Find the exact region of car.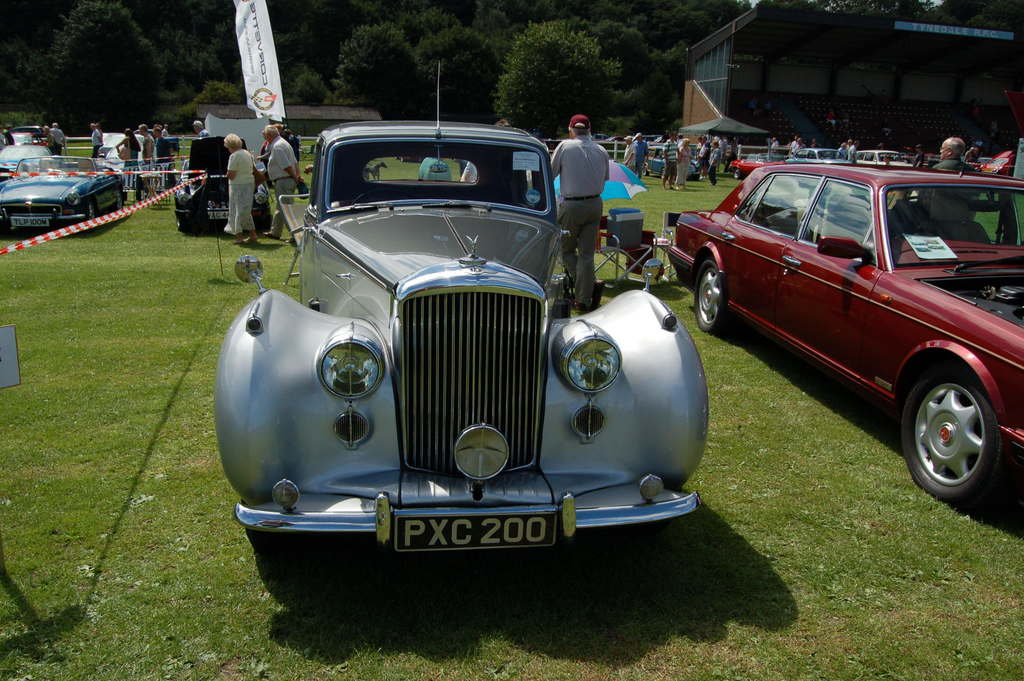
Exact region: [x1=781, y1=151, x2=849, y2=161].
